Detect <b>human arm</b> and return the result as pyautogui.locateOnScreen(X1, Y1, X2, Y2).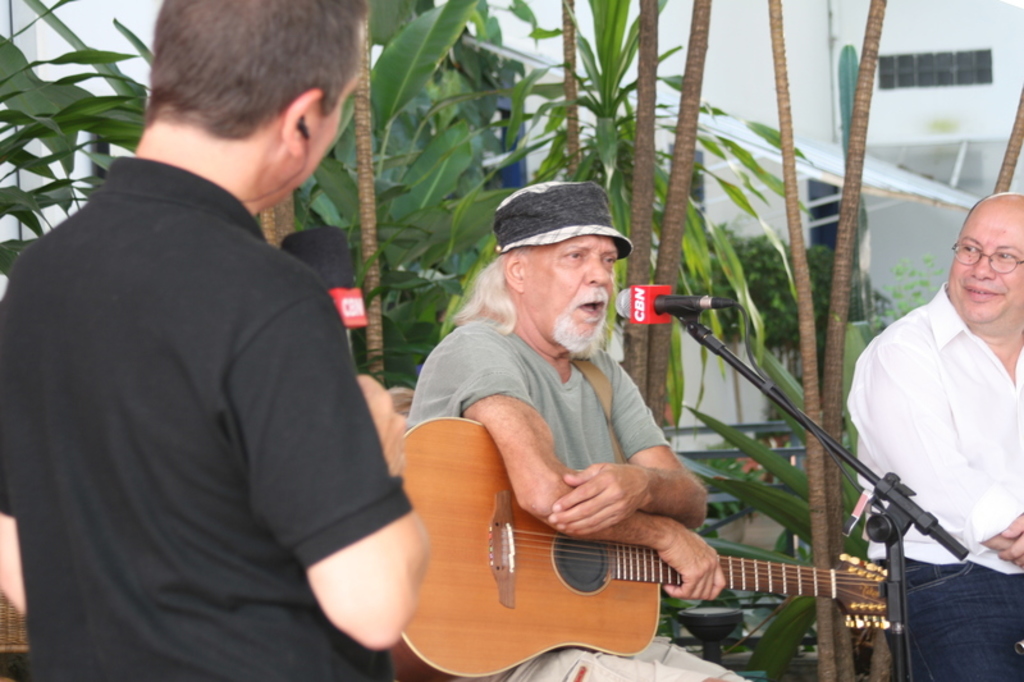
pyautogui.locateOnScreen(0, 438, 24, 618).
